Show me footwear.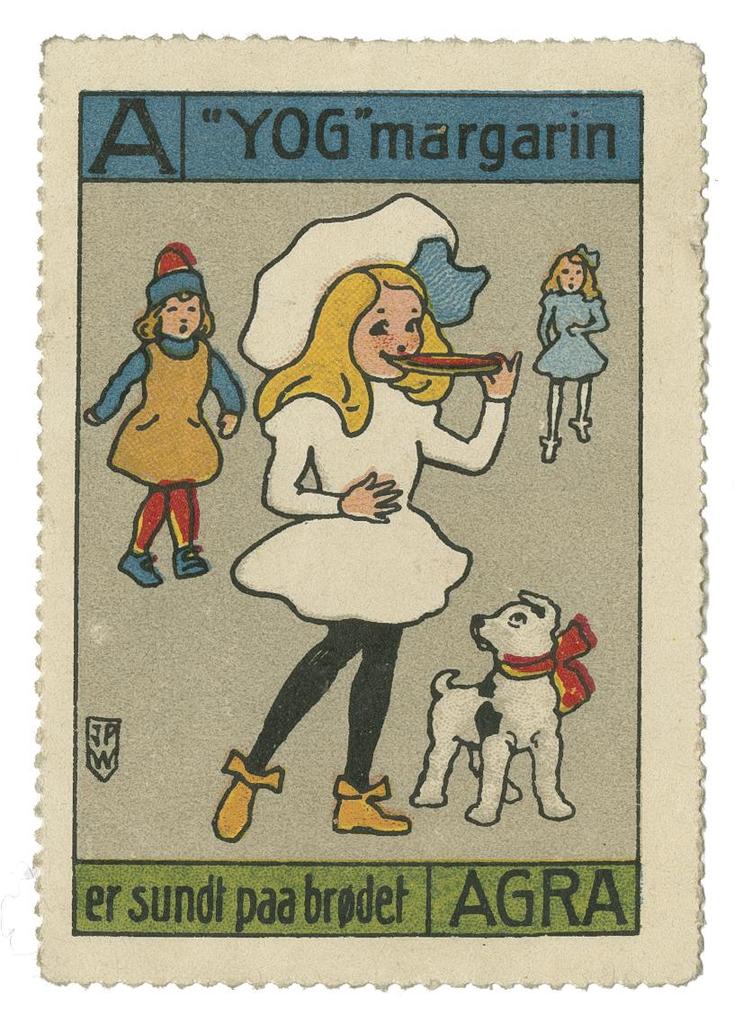
footwear is here: (321,759,424,838).
